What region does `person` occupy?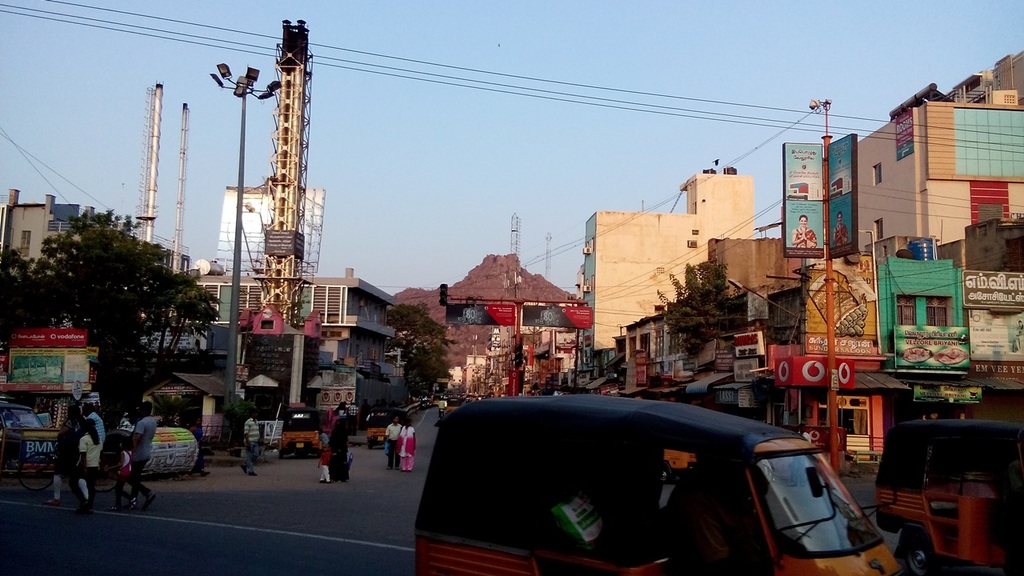
<box>132,404,157,509</box>.
